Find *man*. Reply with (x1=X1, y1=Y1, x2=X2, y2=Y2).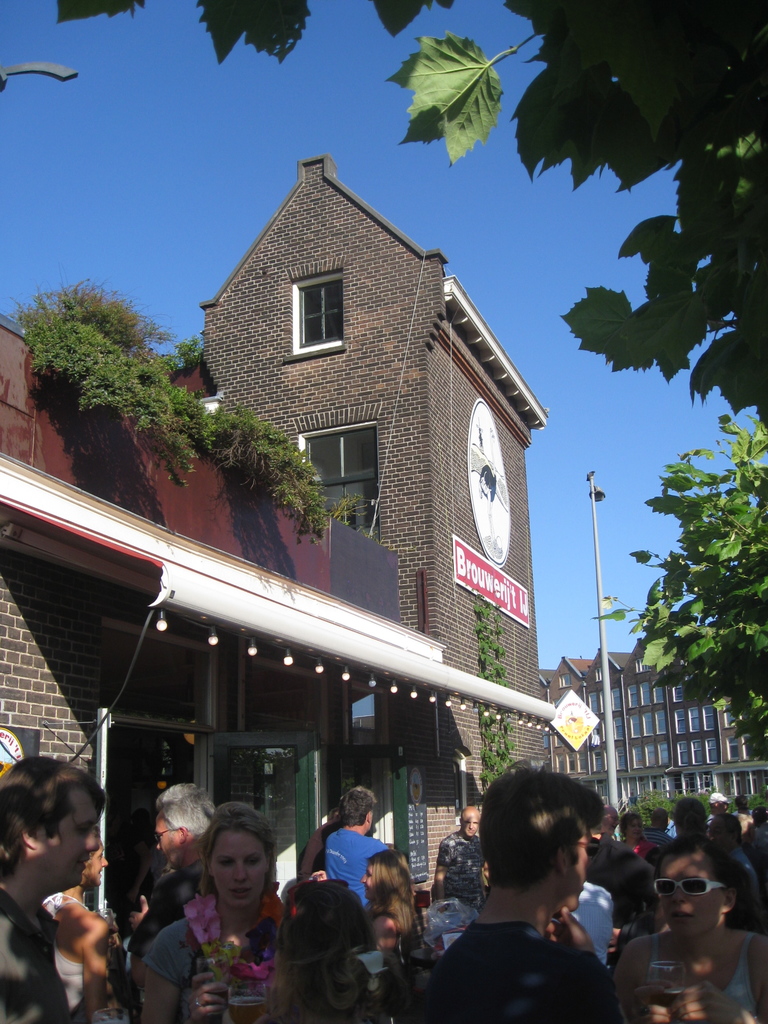
(x1=121, y1=774, x2=219, y2=977).
